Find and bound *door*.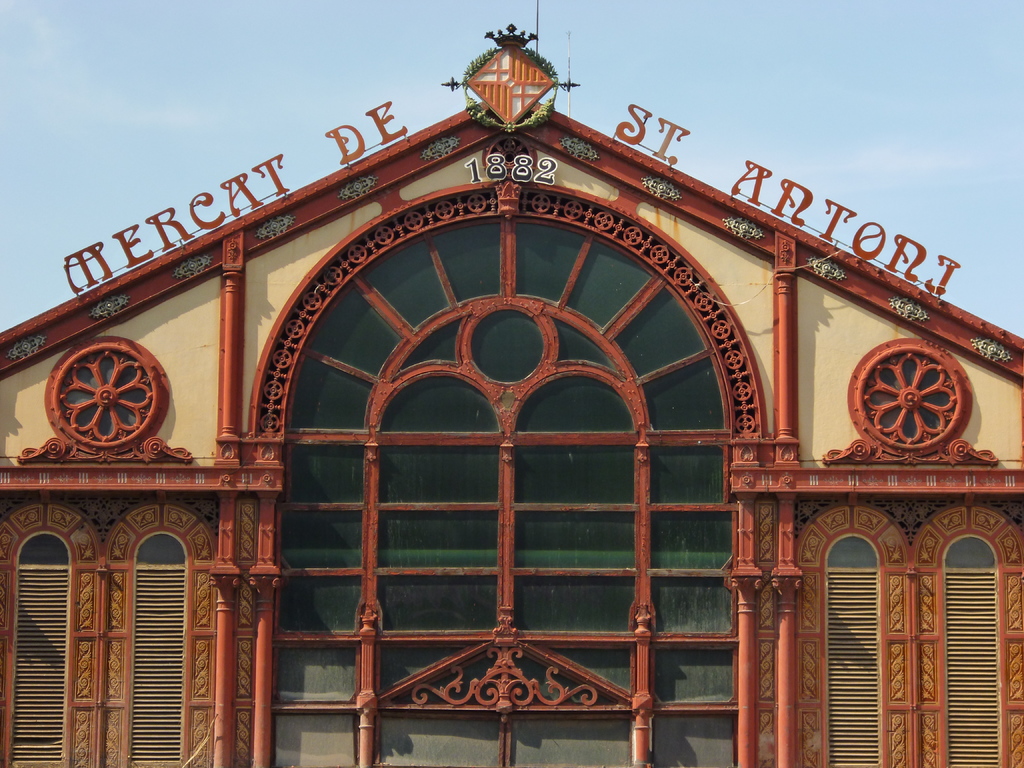
Bound: detection(250, 314, 750, 725).
